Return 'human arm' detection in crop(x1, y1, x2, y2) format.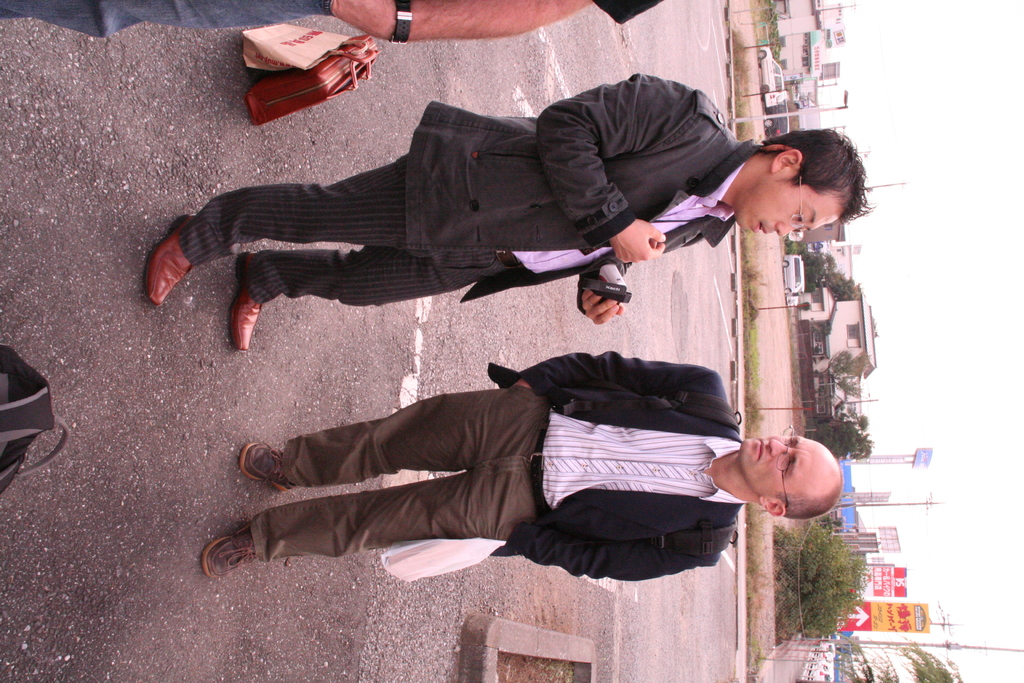
crop(507, 354, 735, 406).
